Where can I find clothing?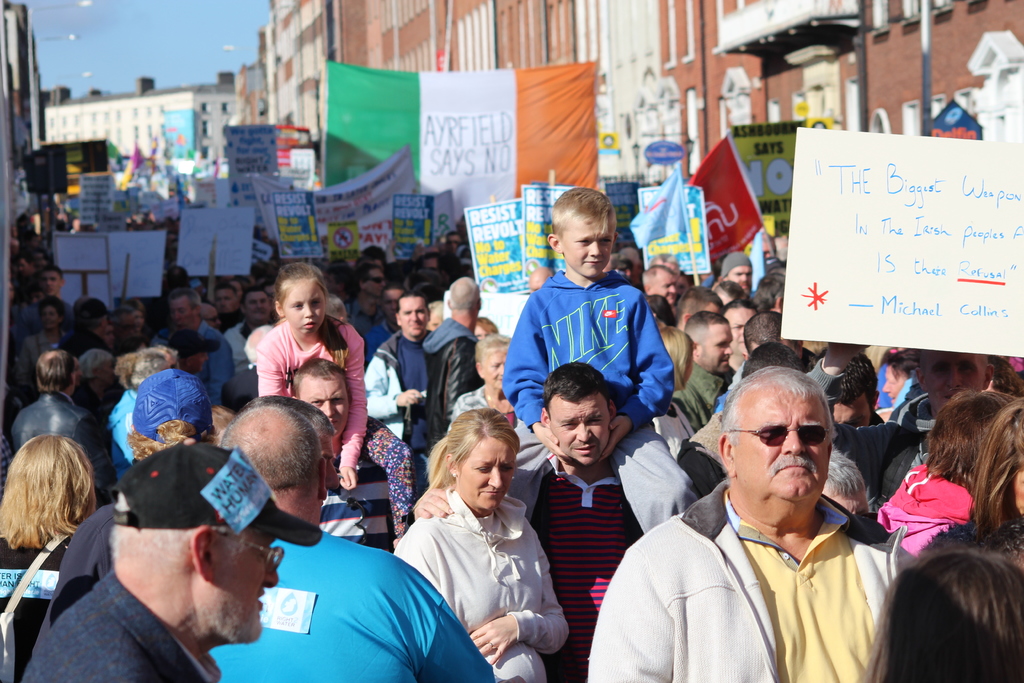
You can find it at 415/308/493/427.
